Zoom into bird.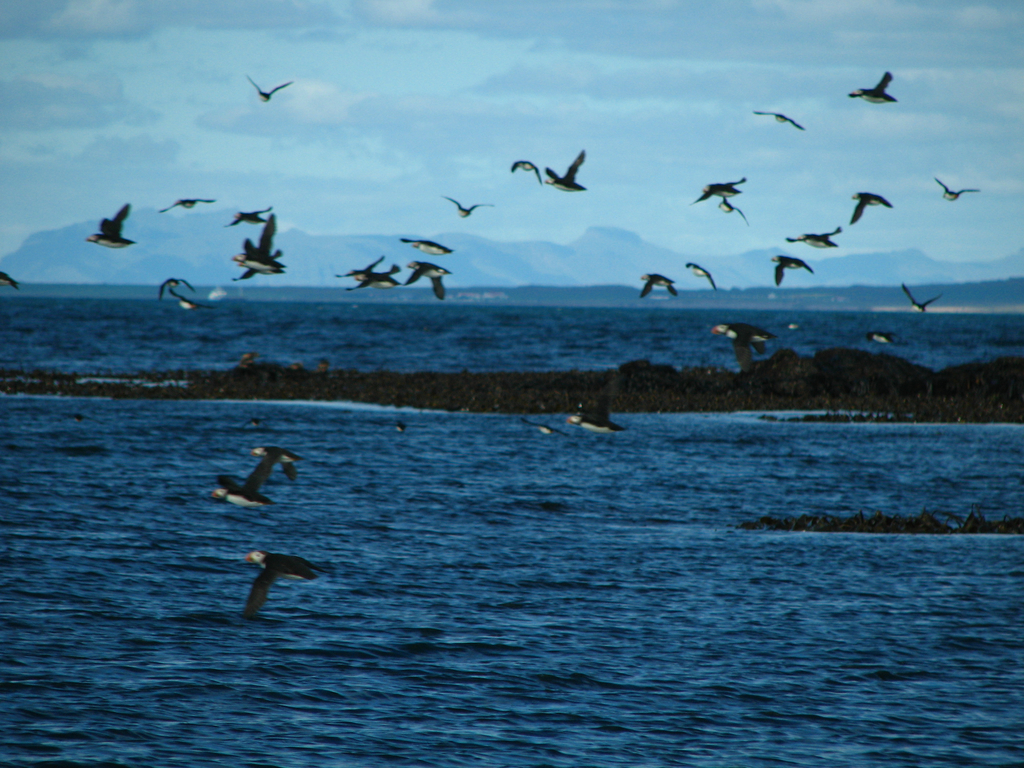
Zoom target: Rect(931, 175, 978, 202).
